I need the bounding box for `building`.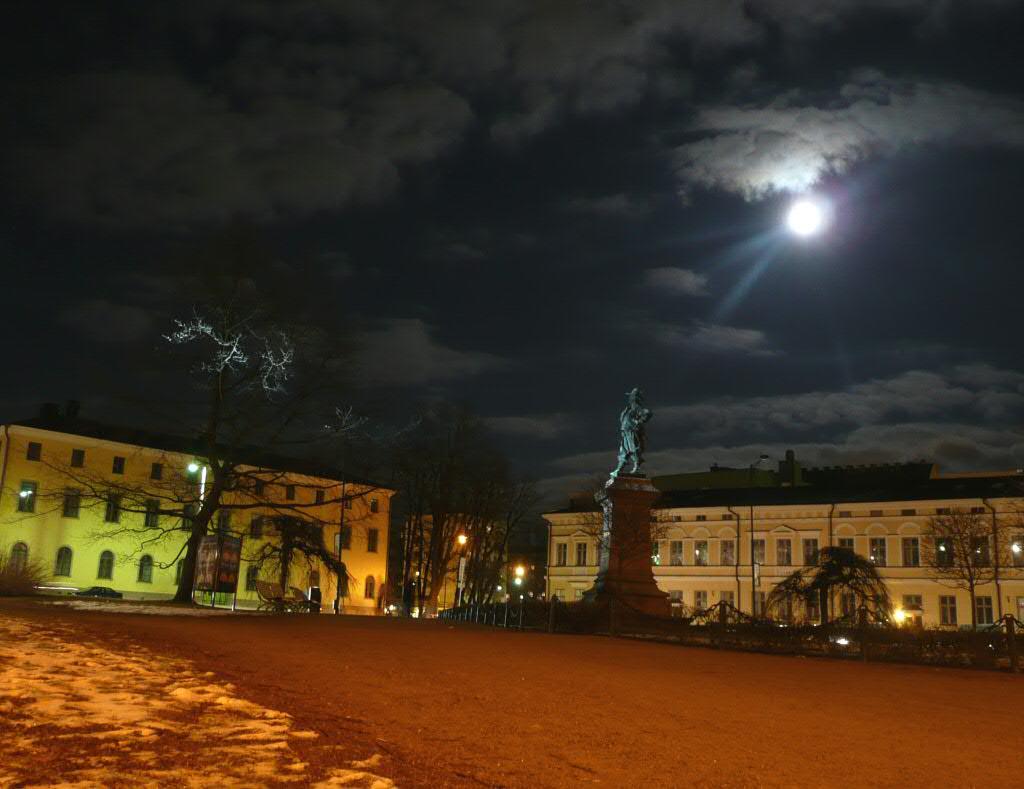
Here it is: rect(0, 399, 401, 611).
